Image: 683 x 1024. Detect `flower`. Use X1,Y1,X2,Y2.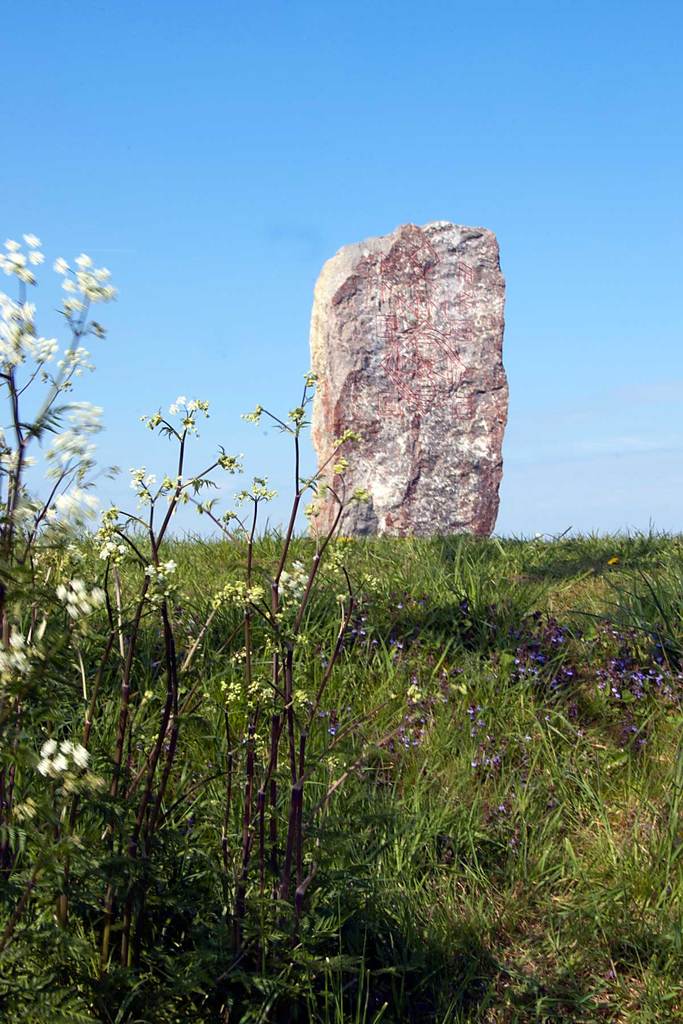
165,557,176,577.
